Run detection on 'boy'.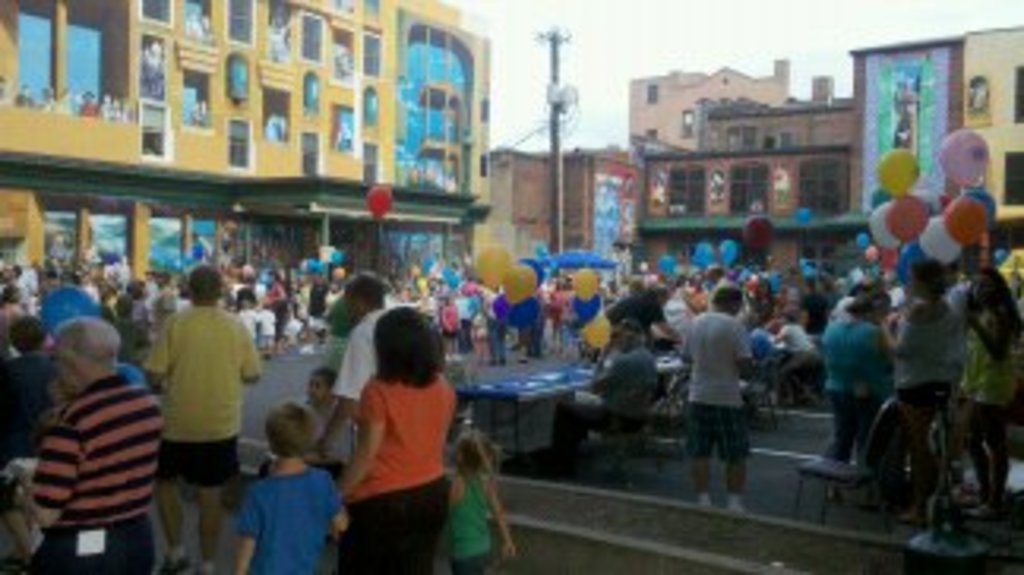
Result: BBox(101, 265, 243, 543).
